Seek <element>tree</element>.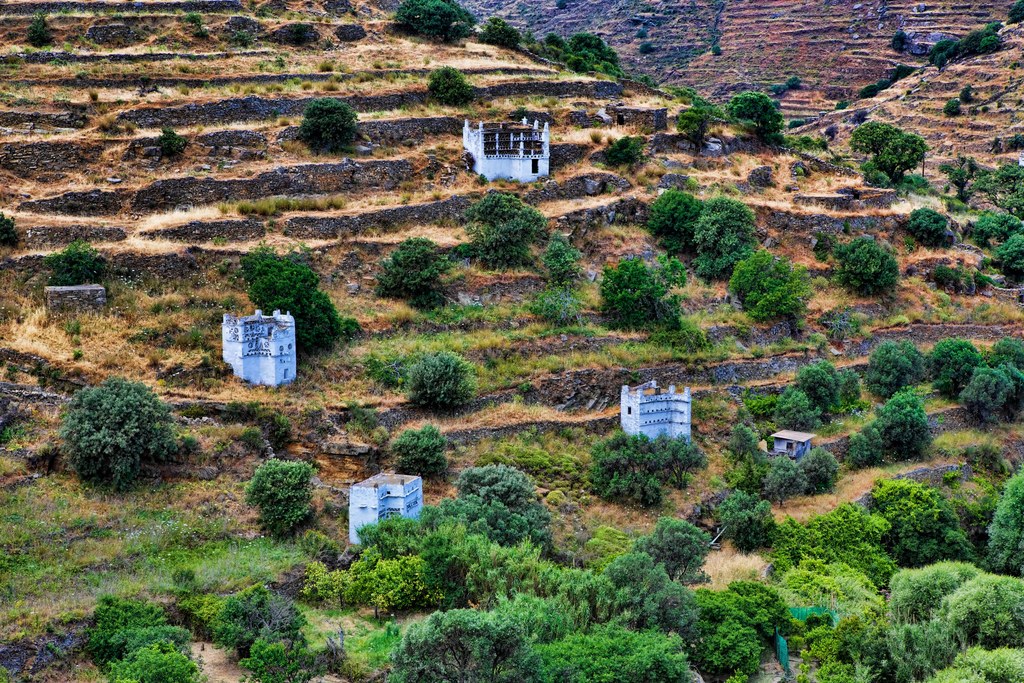
900:205:965:245.
